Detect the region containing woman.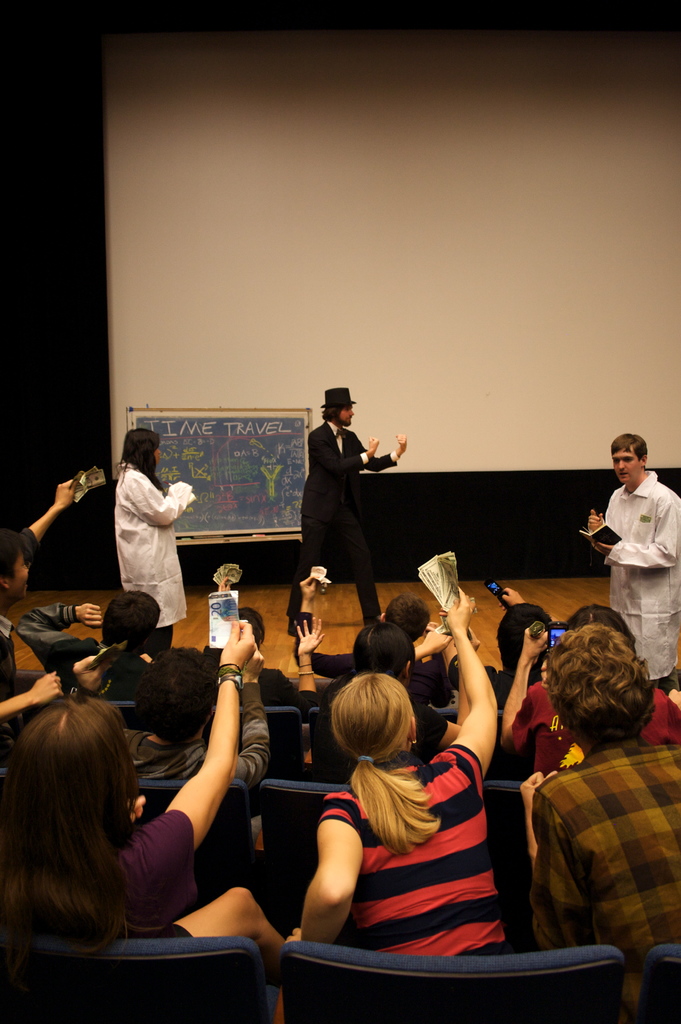
(x1=8, y1=657, x2=234, y2=974).
